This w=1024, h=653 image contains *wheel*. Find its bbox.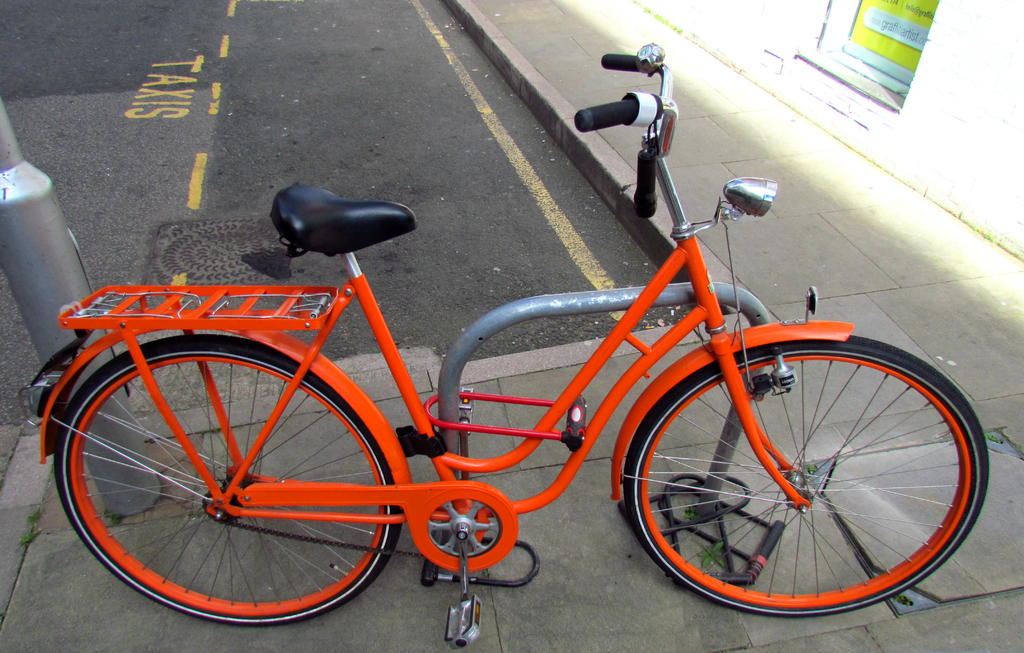
[623, 333, 996, 618].
